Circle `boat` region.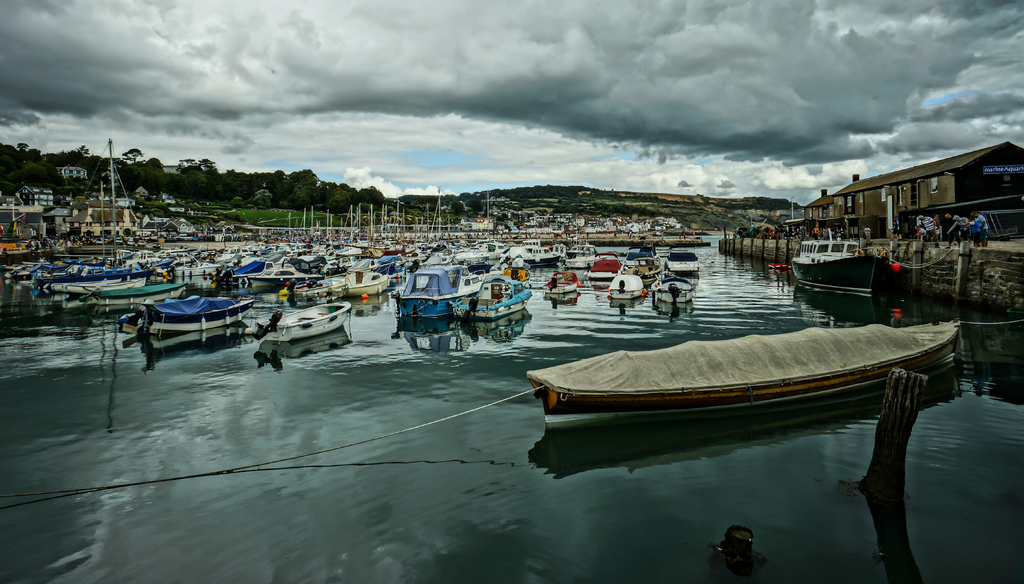
Region: locate(652, 273, 696, 312).
